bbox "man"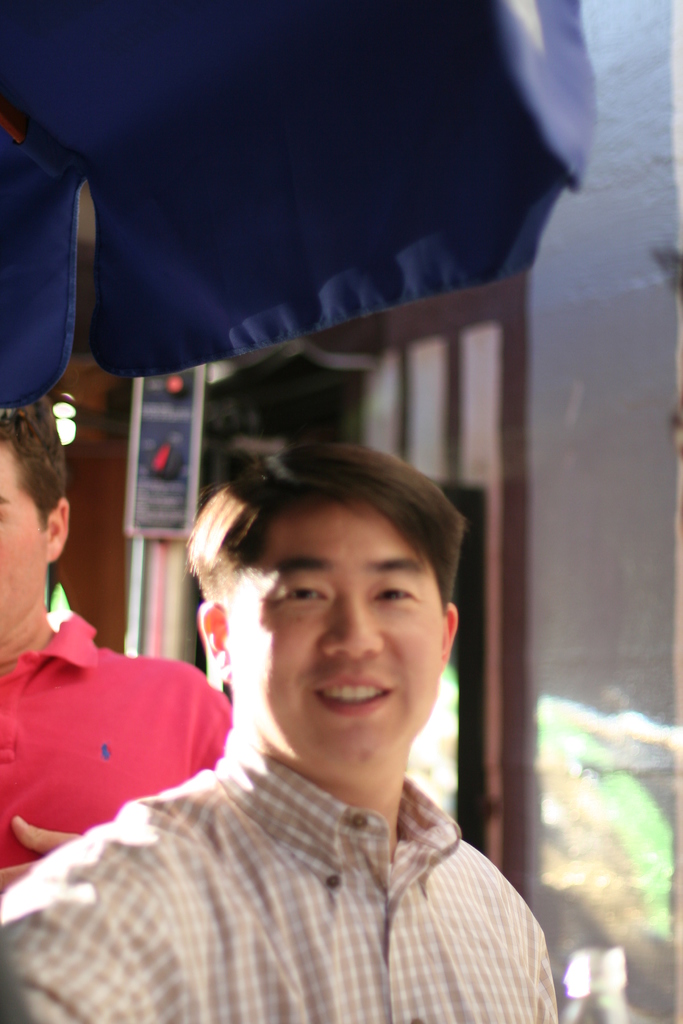
<box>0,445,557,1023</box>
